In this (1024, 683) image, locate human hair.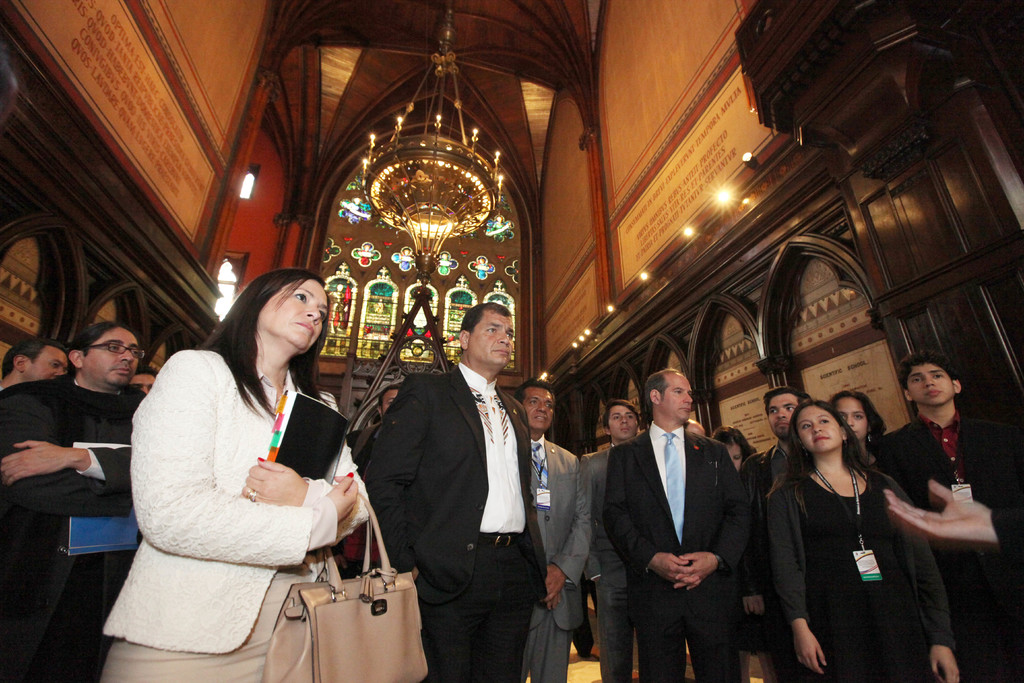
Bounding box: 829,394,886,445.
